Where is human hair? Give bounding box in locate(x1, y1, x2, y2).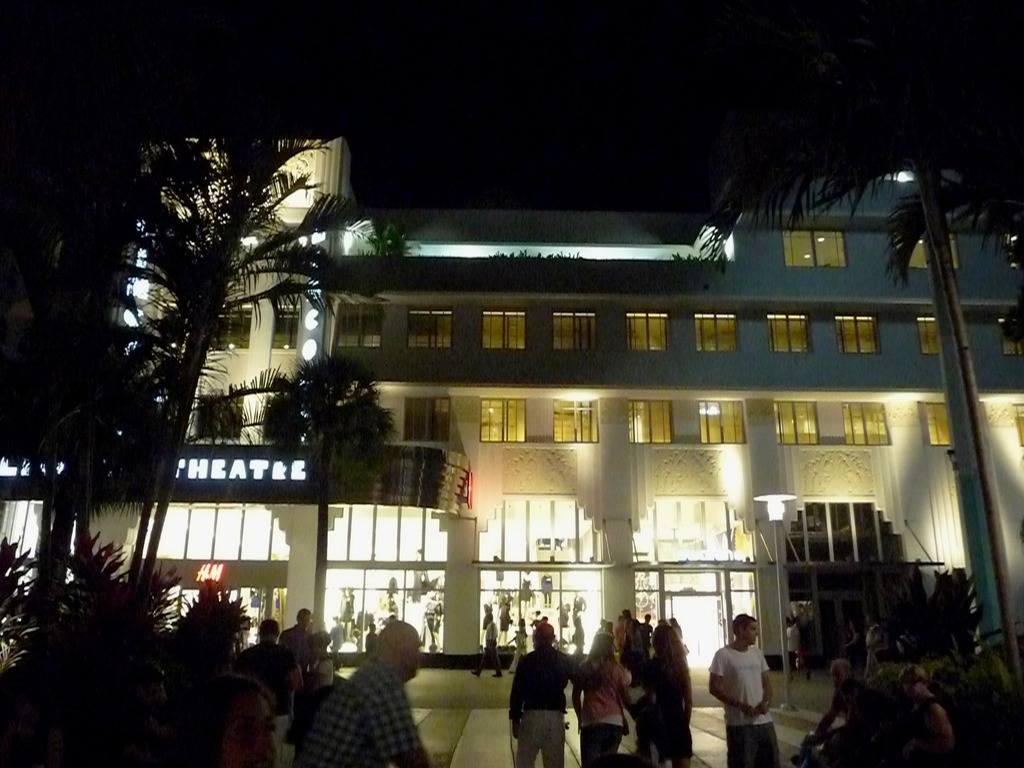
locate(586, 634, 615, 675).
